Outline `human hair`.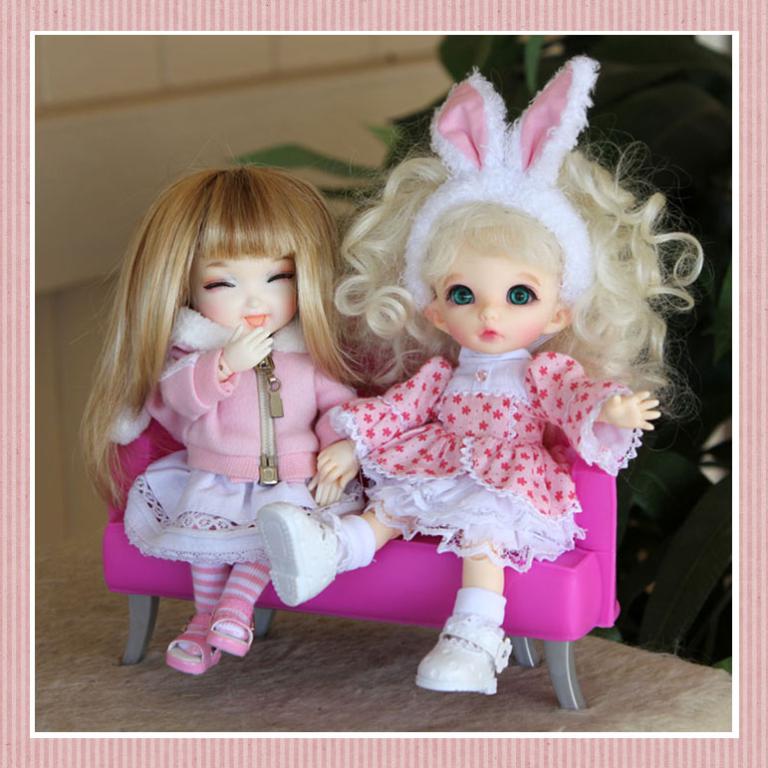
Outline: (left=324, top=123, right=704, bottom=454).
